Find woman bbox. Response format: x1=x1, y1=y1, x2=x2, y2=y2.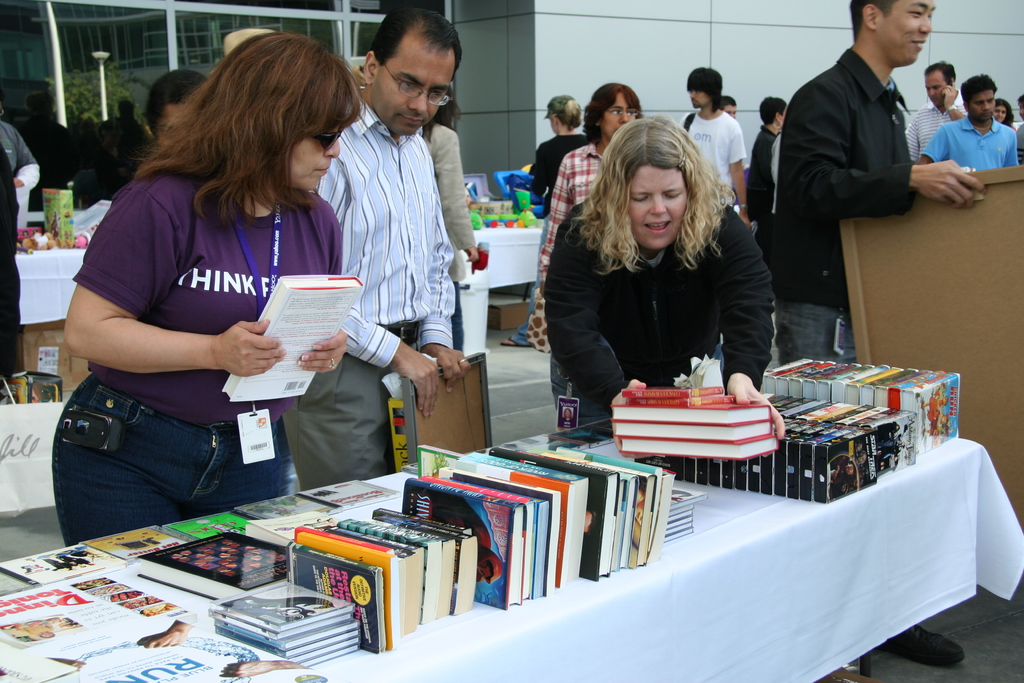
x1=989, y1=102, x2=1022, y2=140.
